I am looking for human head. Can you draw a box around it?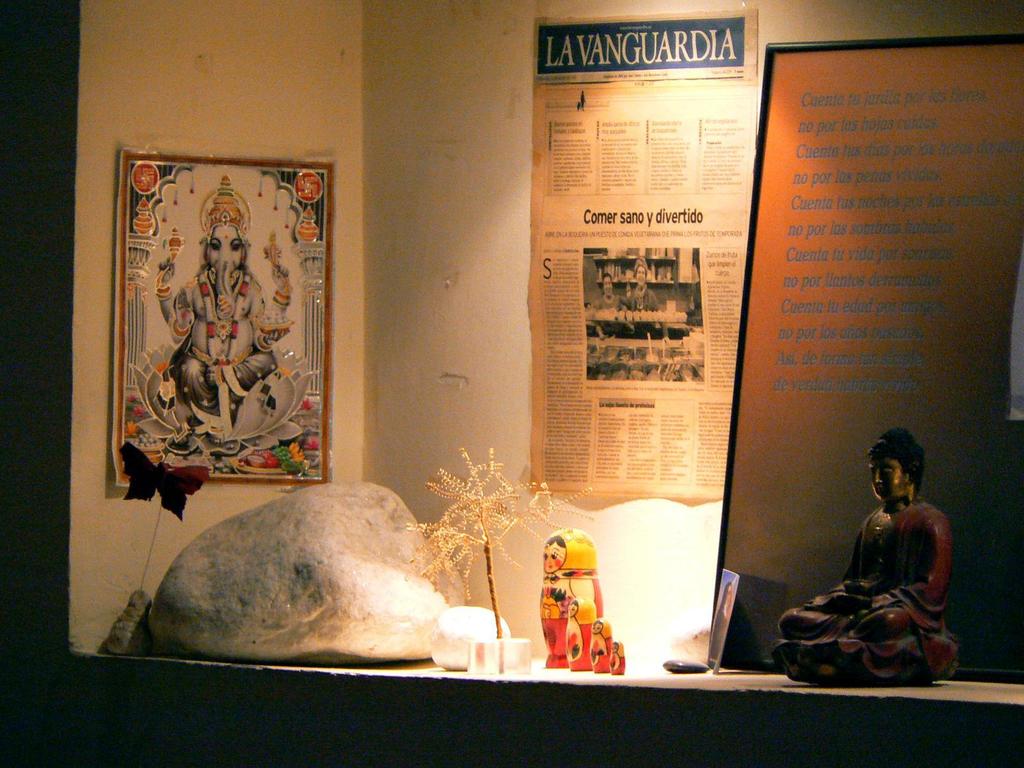
Sure, the bounding box is (568,597,599,623).
